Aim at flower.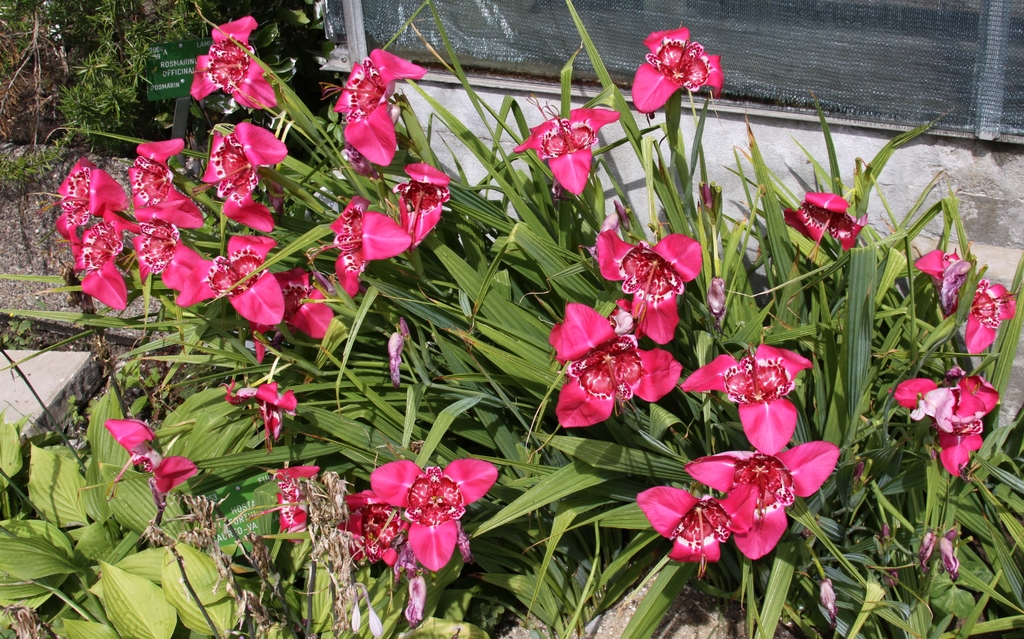
Aimed at x1=103 y1=419 x2=199 y2=503.
